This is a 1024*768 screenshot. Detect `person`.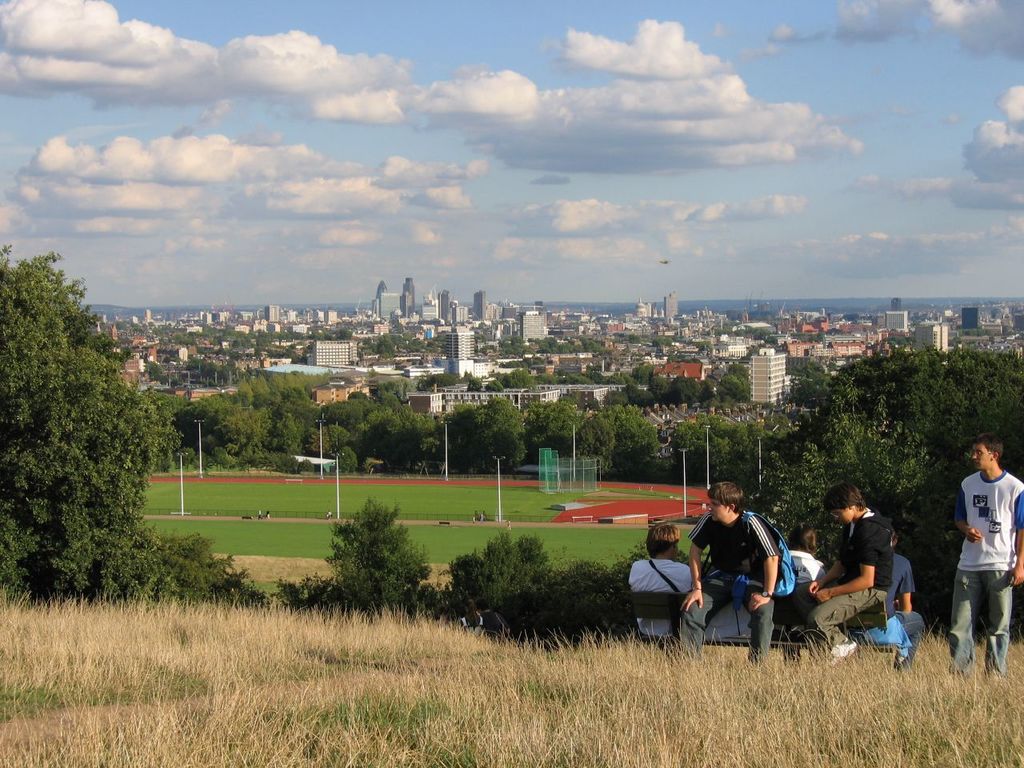
x1=880, y1=527, x2=928, y2=661.
